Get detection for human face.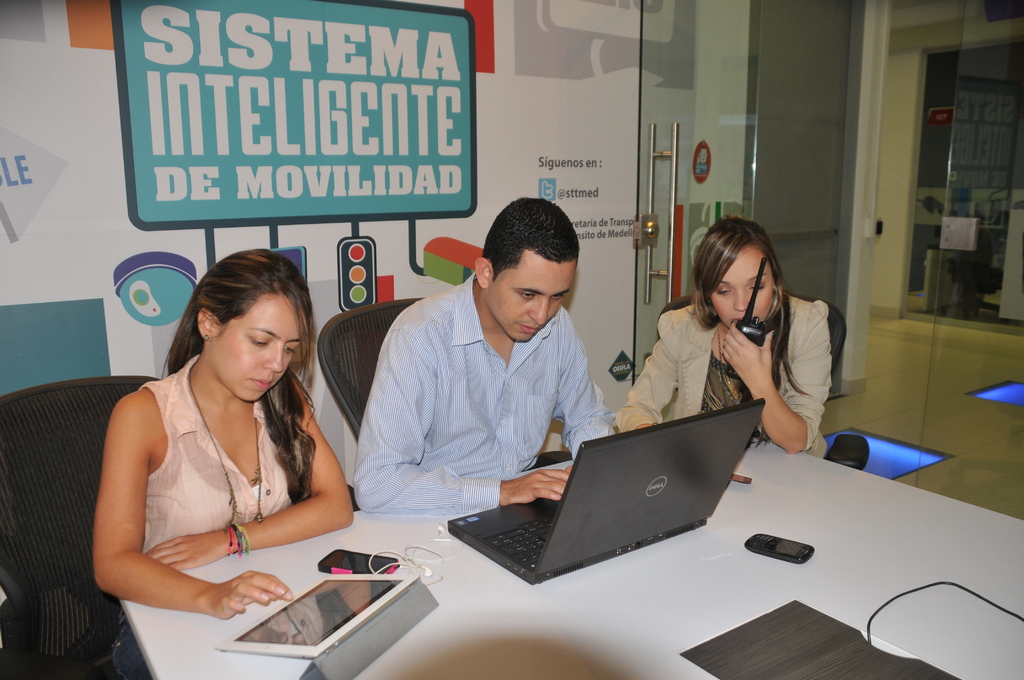
Detection: rect(710, 250, 779, 318).
